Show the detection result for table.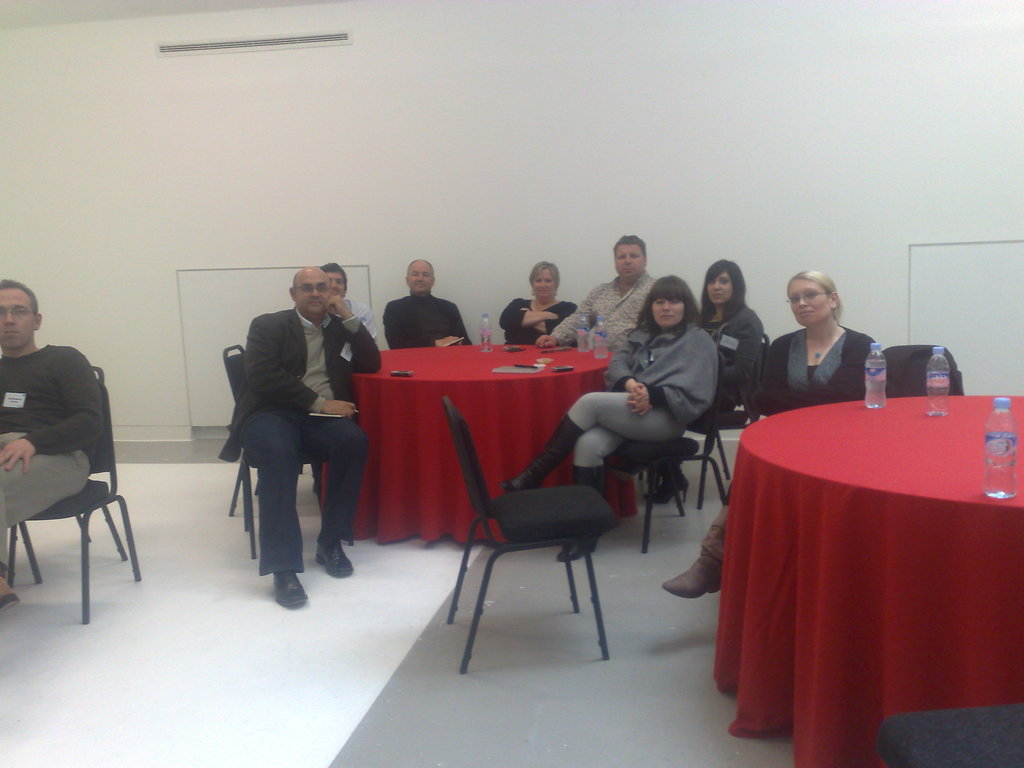
box=[710, 358, 1014, 767].
